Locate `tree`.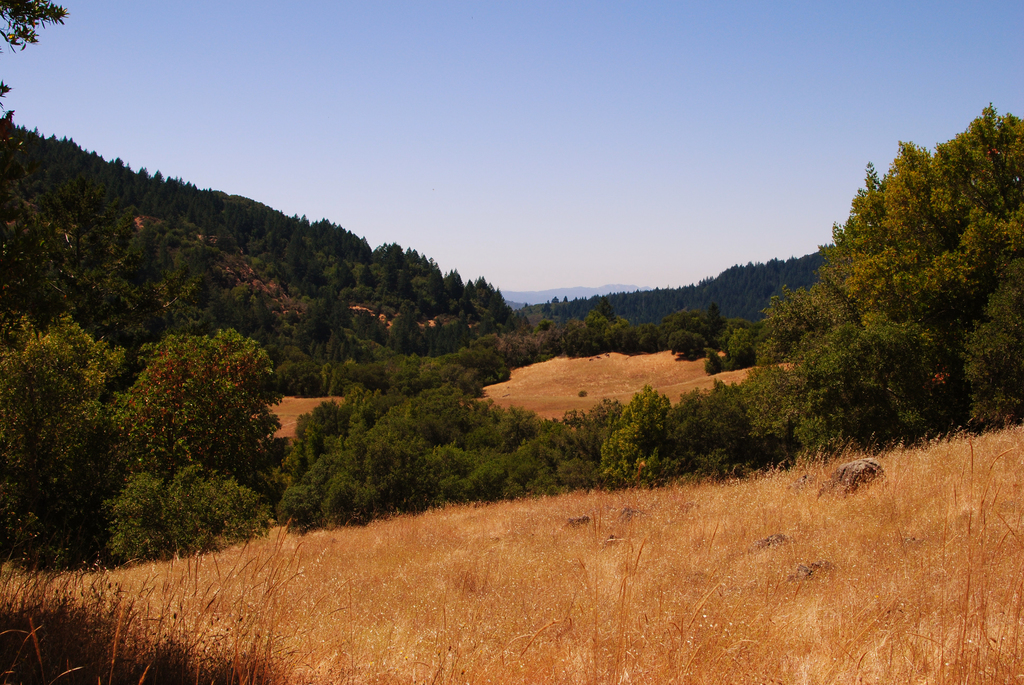
Bounding box: [116, 328, 274, 558].
